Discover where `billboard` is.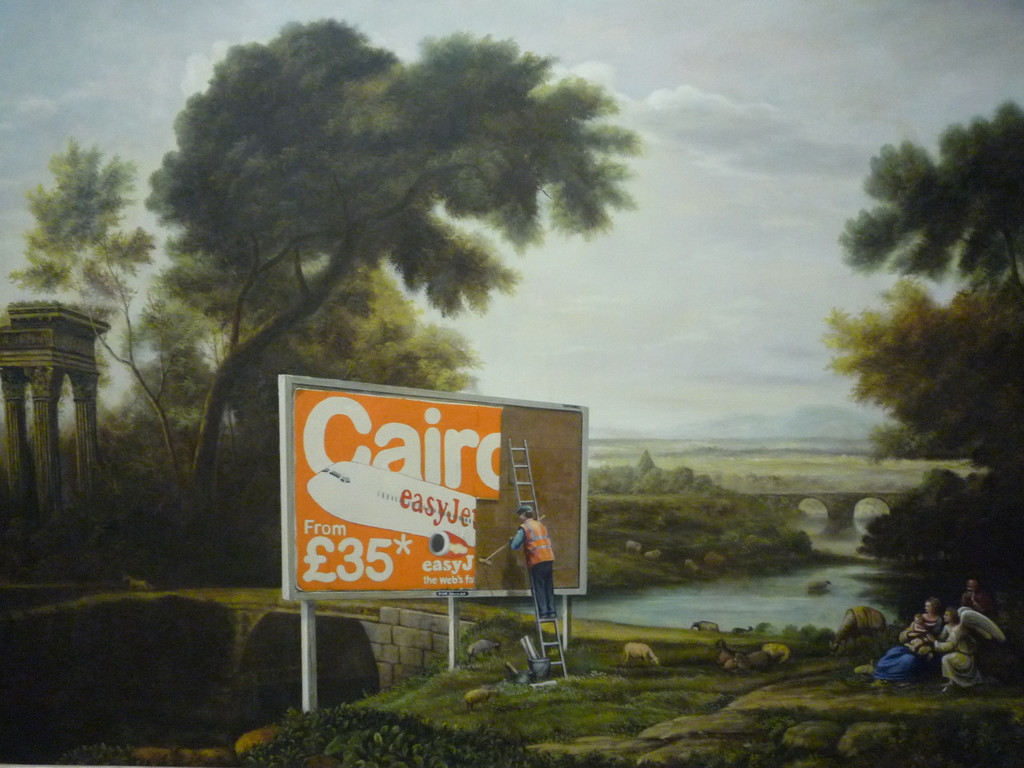
Discovered at 272 384 565 634.
